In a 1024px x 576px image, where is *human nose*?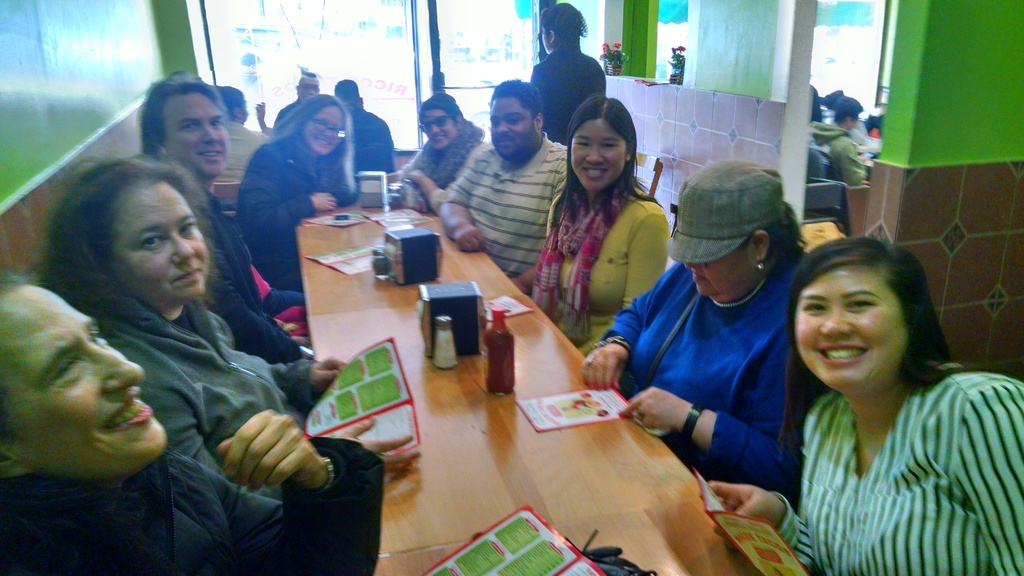
bbox=[818, 301, 852, 339].
